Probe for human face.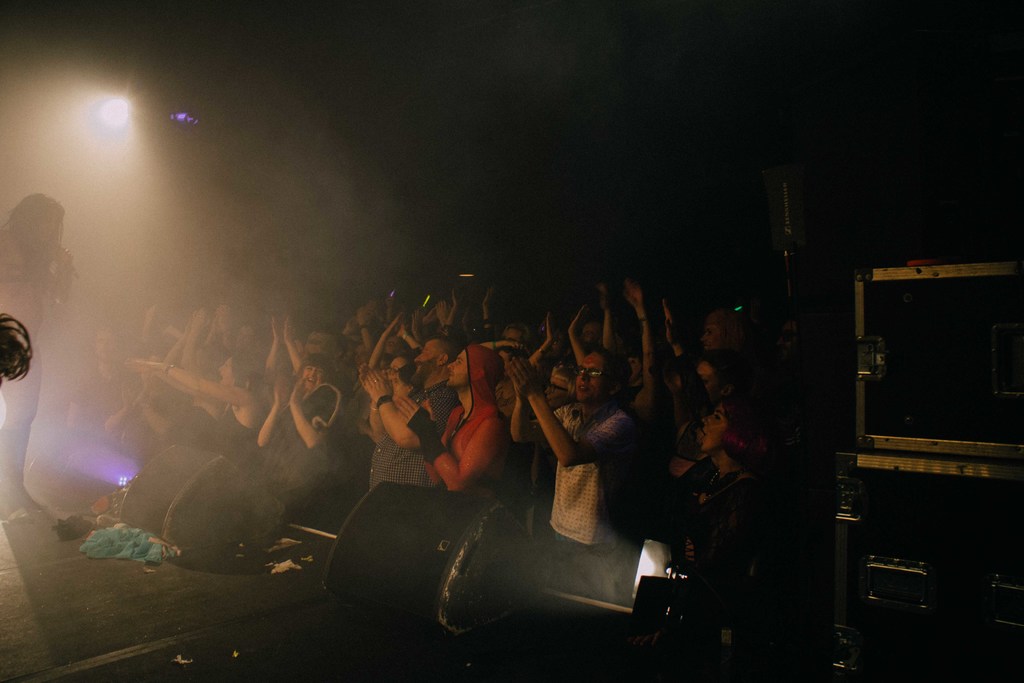
Probe result: (x1=698, y1=361, x2=719, y2=406).
